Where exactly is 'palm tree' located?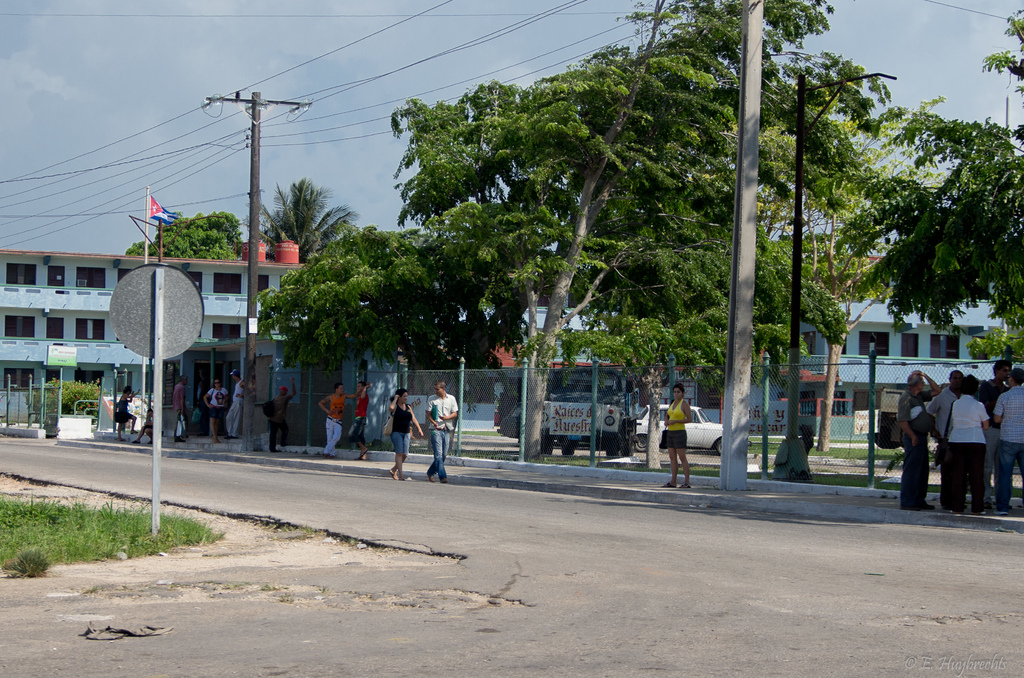
Its bounding box is bbox(294, 231, 432, 373).
